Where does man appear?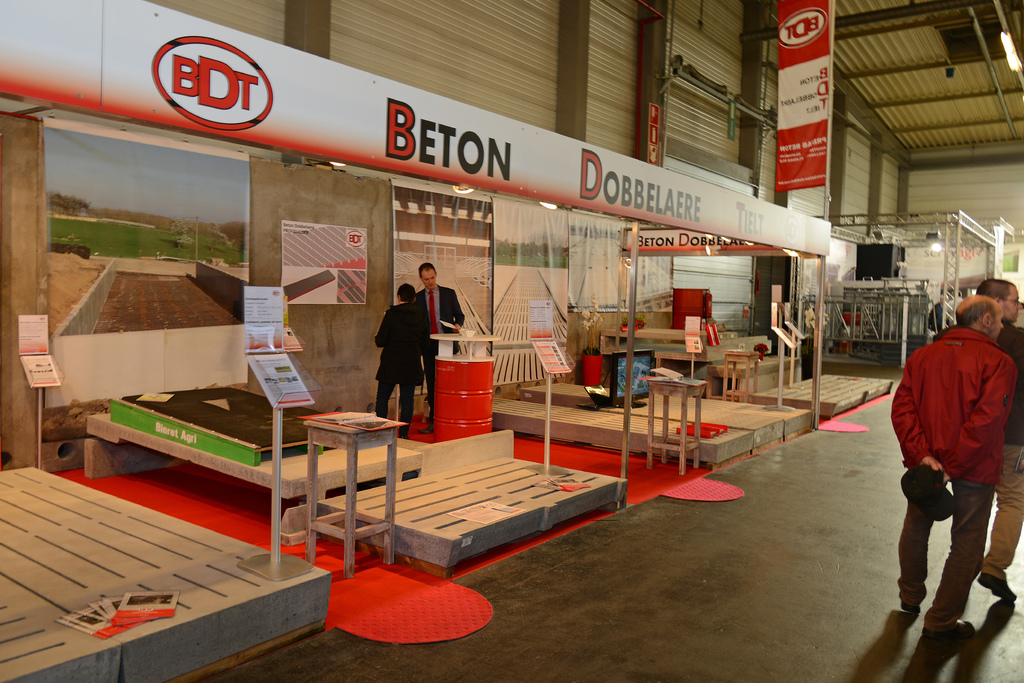
Appears at (415, 263, 465, 433).
